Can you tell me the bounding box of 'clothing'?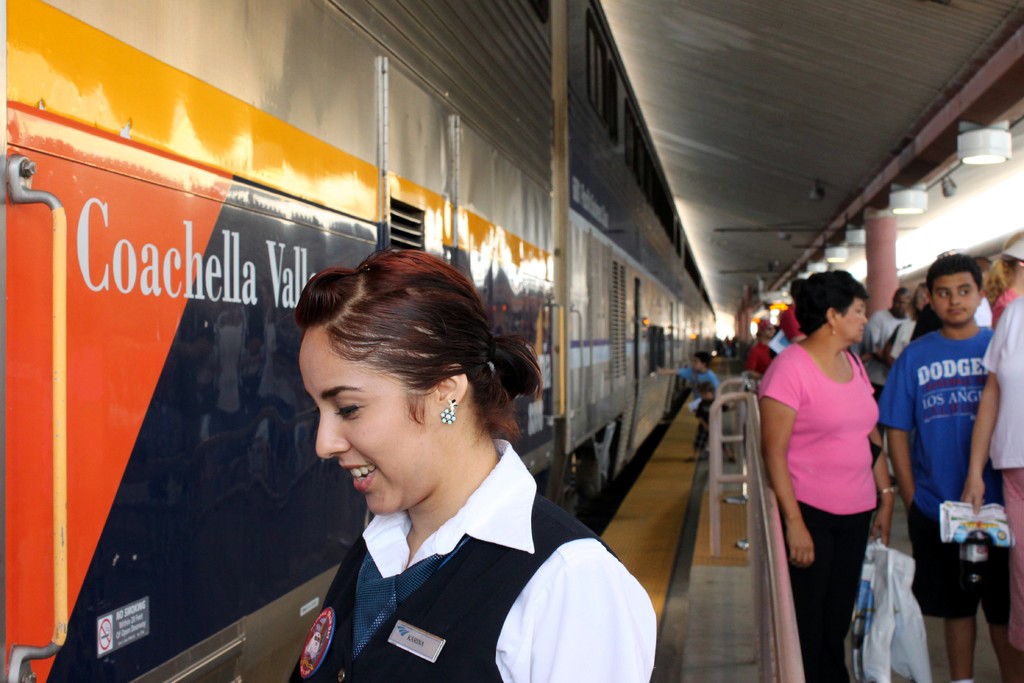
box(778, 311, 896, 604).
